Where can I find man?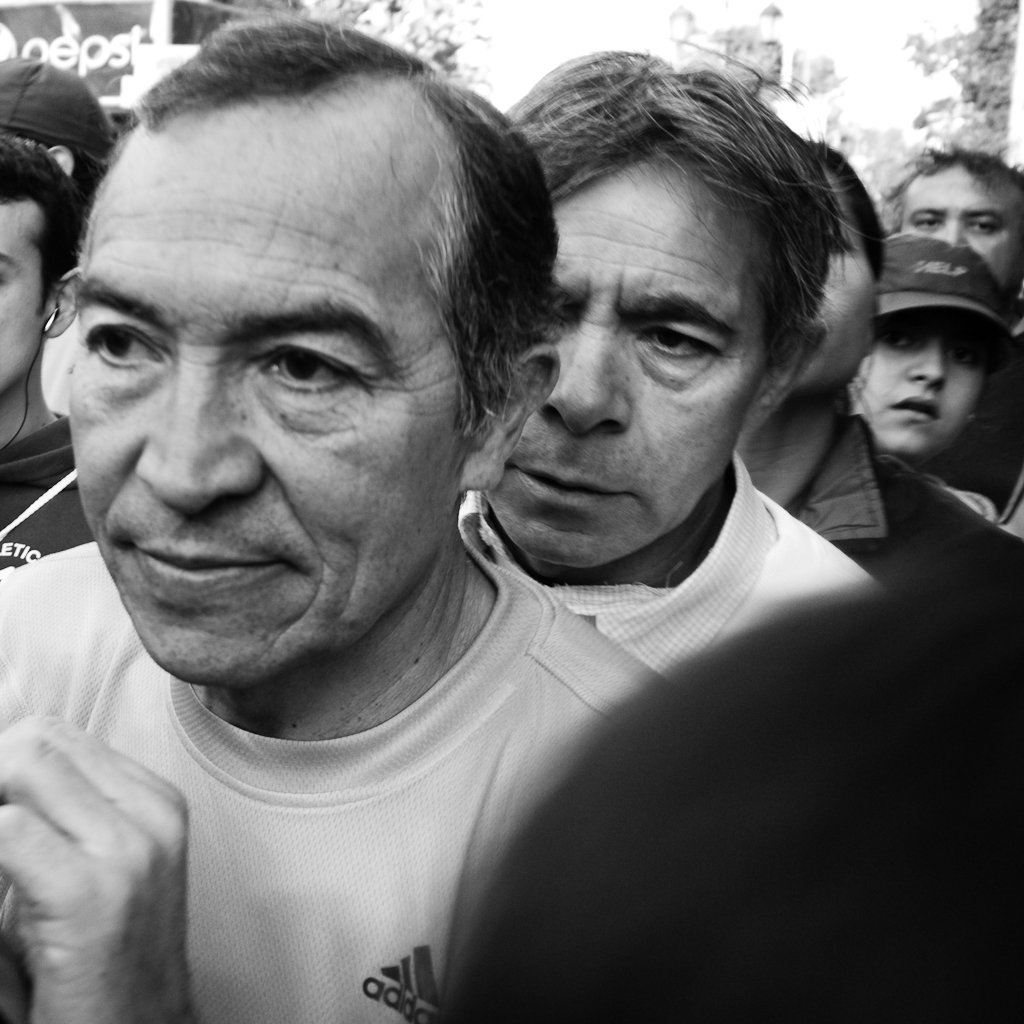
You can find it at {"x1": 0, "y1": 134, "x2": 88, "y2": 576}.
